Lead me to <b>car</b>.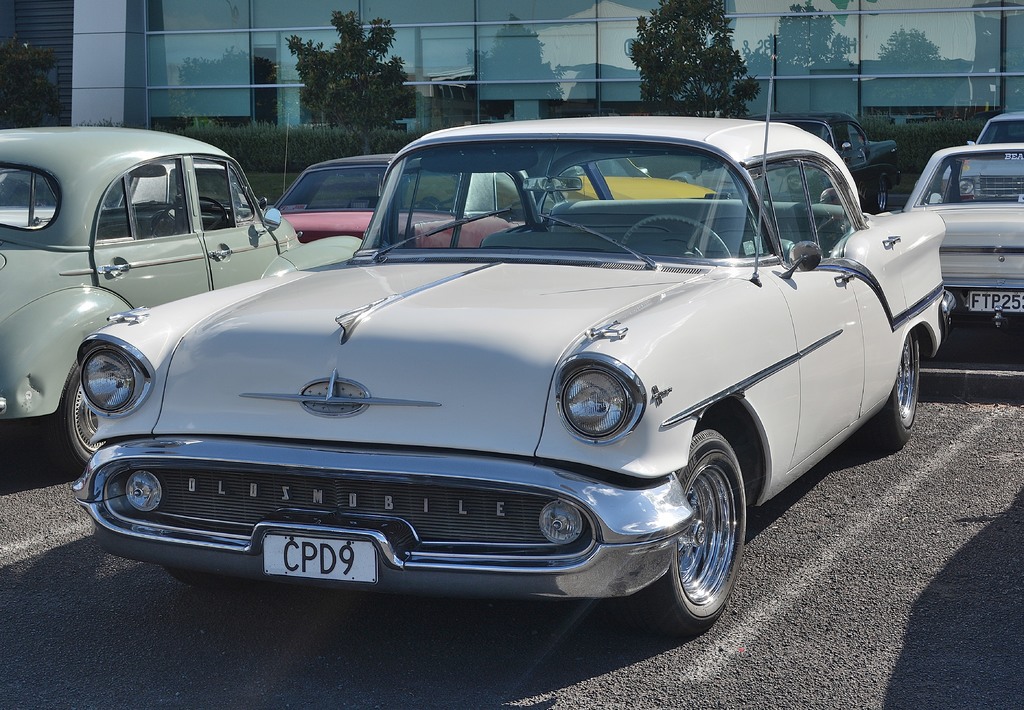
Lead to box(905, 138, 1023, 334).
